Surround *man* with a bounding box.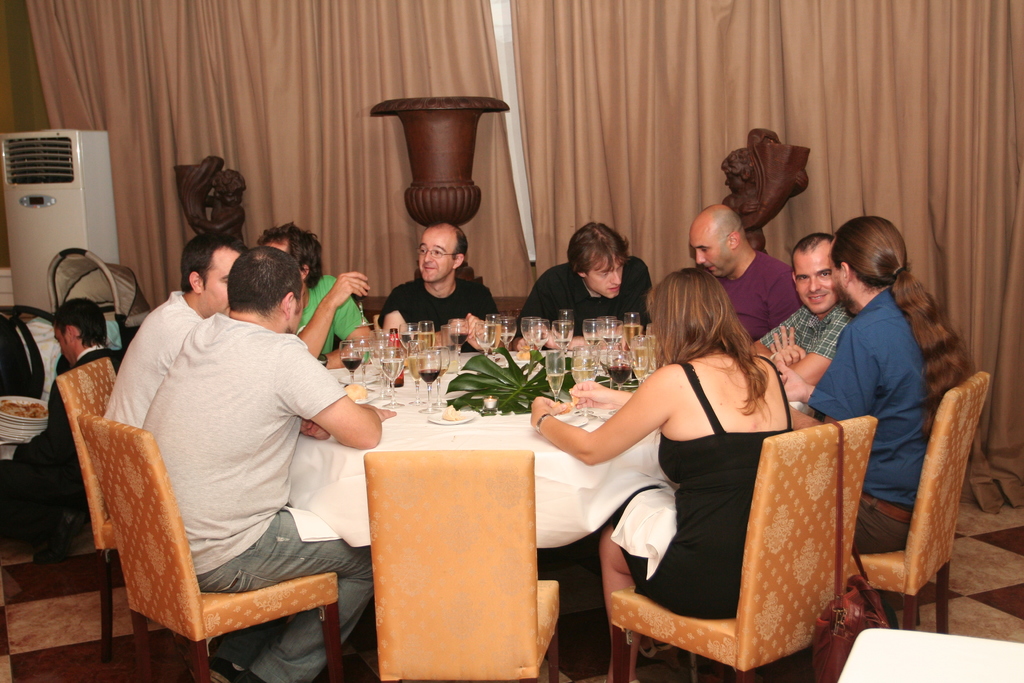
(left=775, top=211, right=981, bottom=564).
